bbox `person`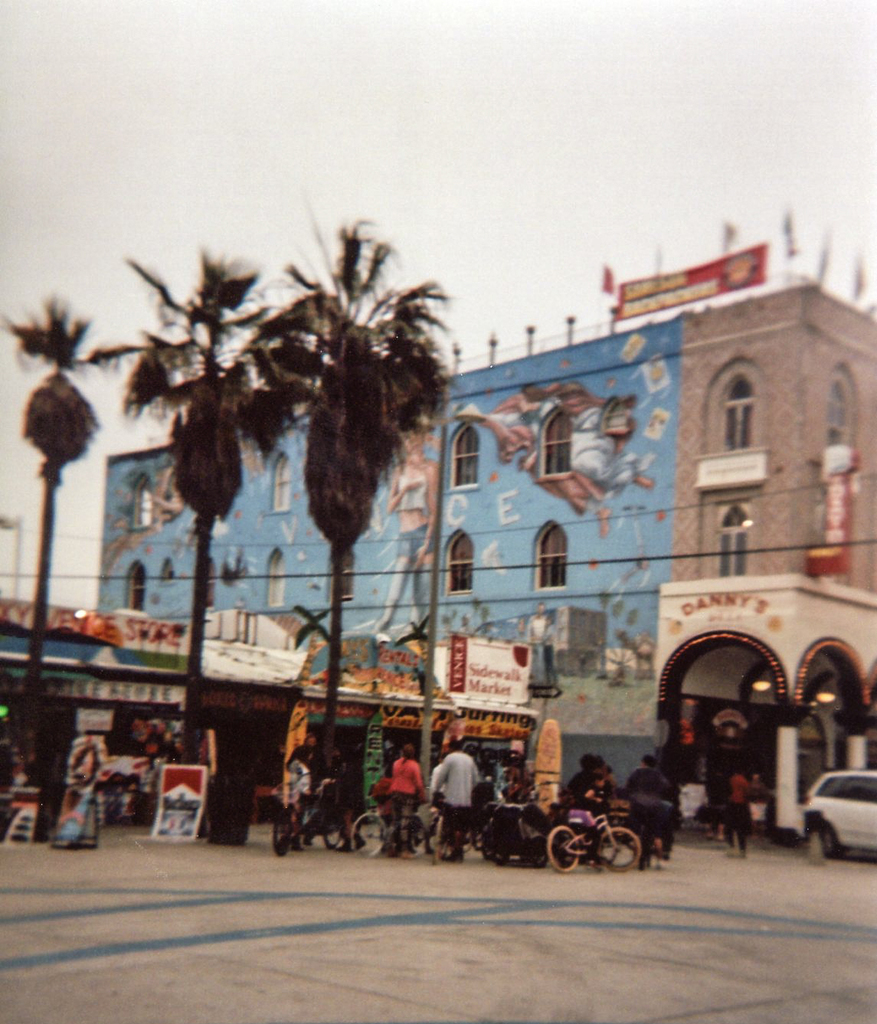
716,776,757,865
